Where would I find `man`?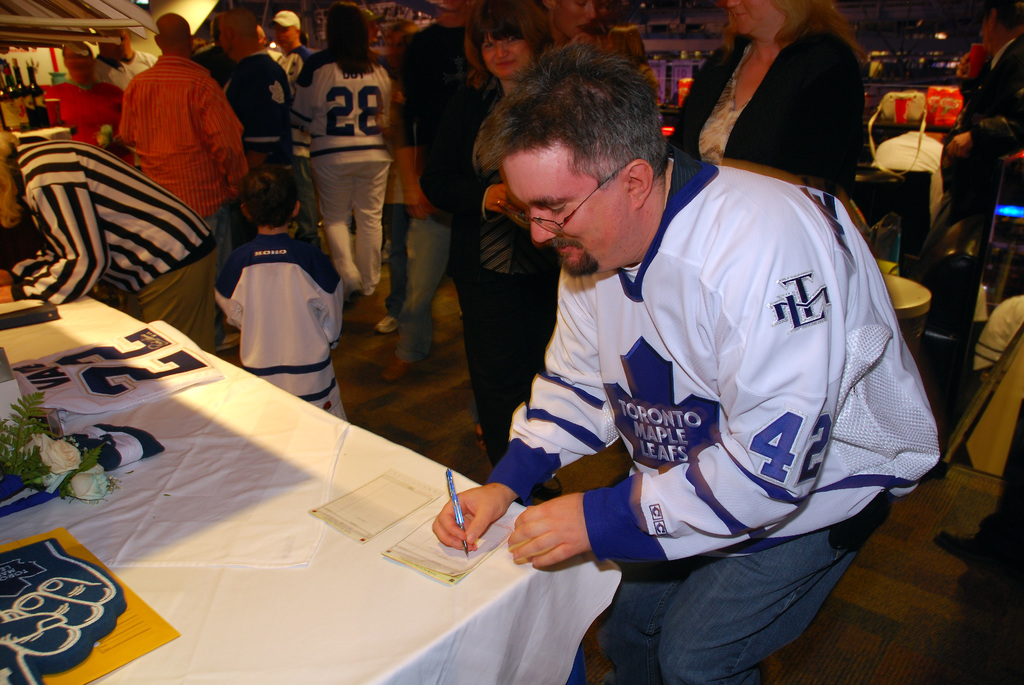
At <bbox>190, 45, 292, 168</bbox>.
